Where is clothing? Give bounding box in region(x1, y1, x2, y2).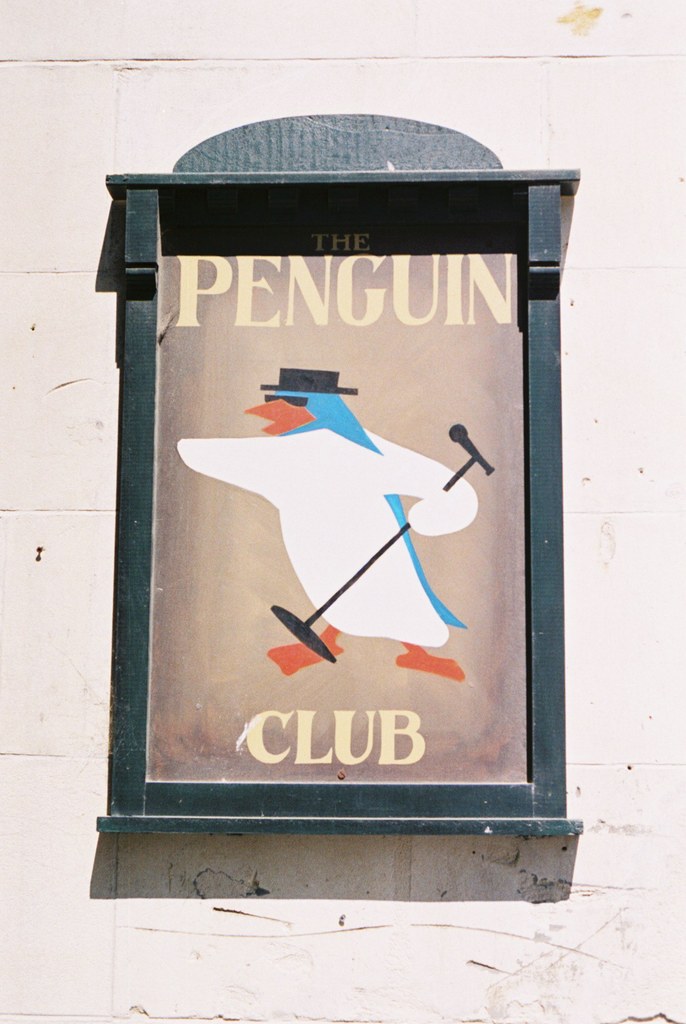
region(177, 420, 468, 650).
